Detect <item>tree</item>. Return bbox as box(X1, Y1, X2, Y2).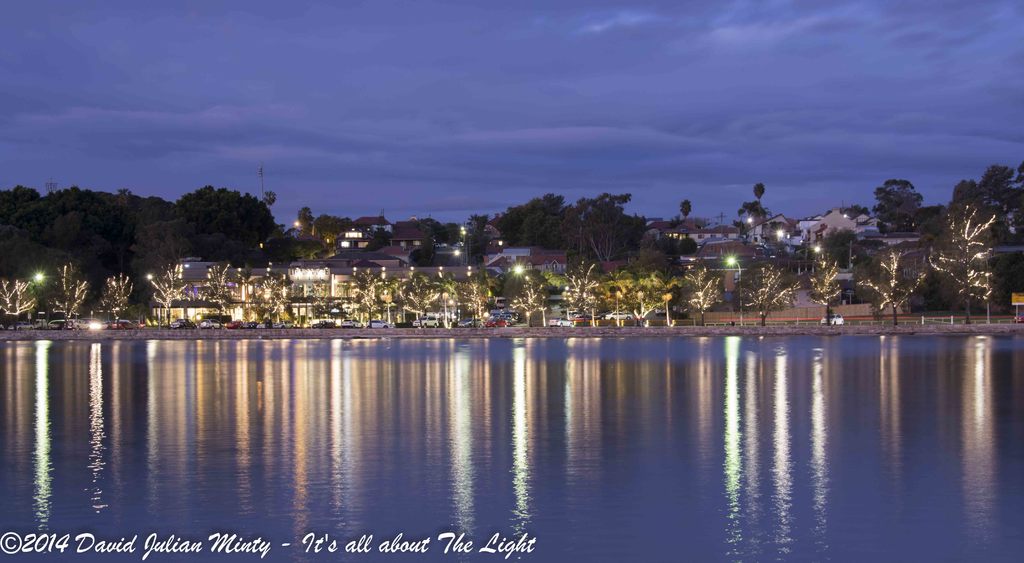
box(803, 248, 847, 326).
